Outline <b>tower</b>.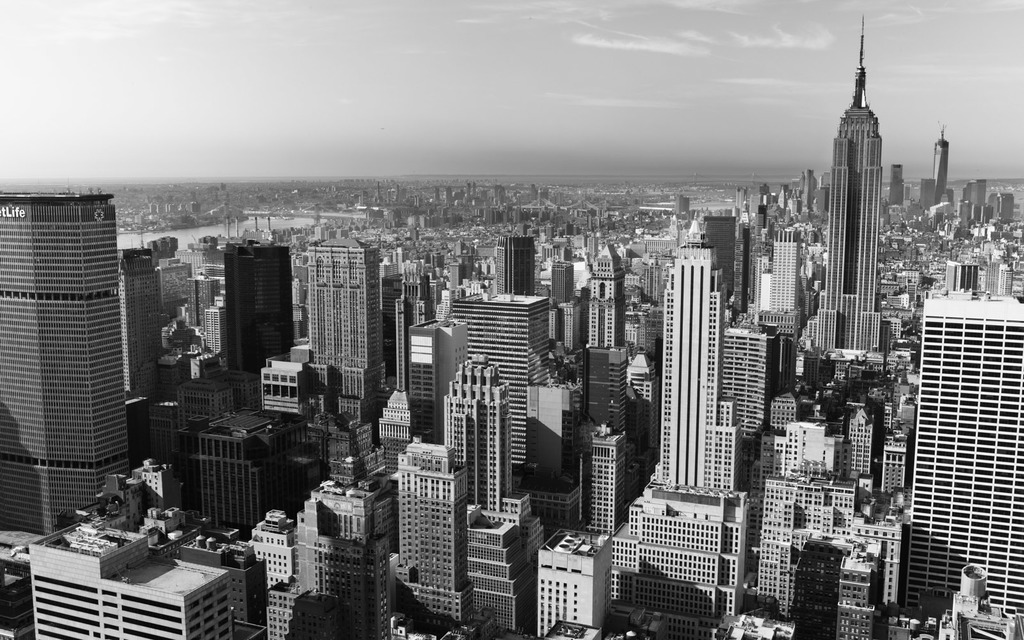
Outline: bbox=[396, 434, 469, 623].
